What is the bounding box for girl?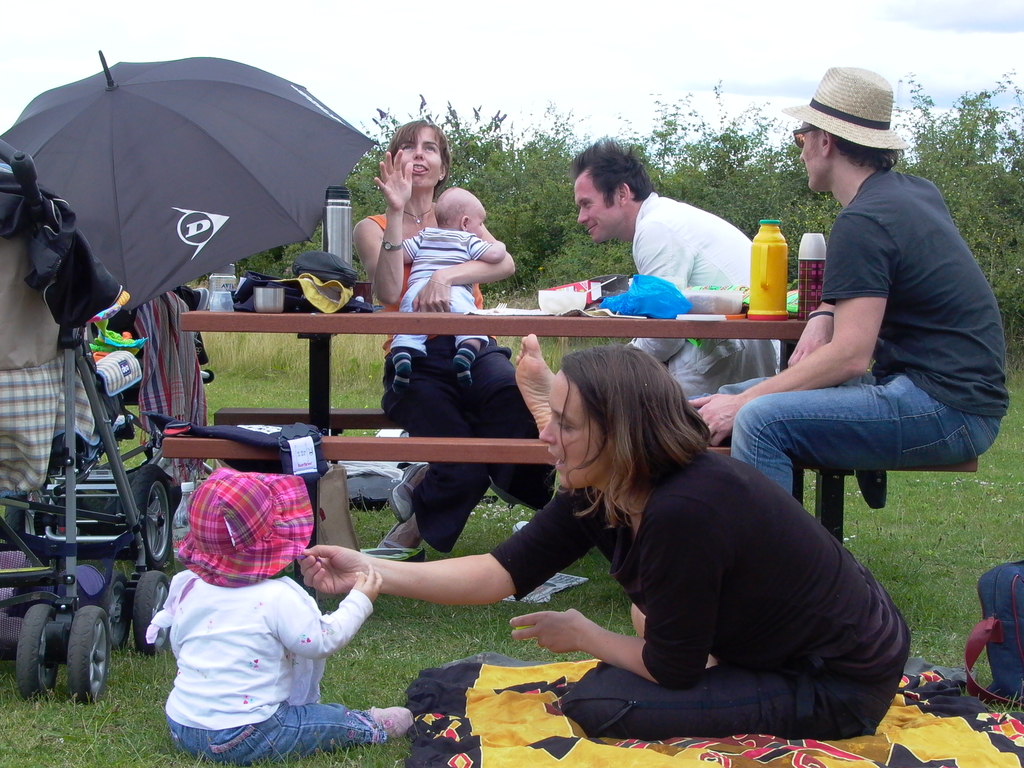
bbox(147, 461, 413, 764).
